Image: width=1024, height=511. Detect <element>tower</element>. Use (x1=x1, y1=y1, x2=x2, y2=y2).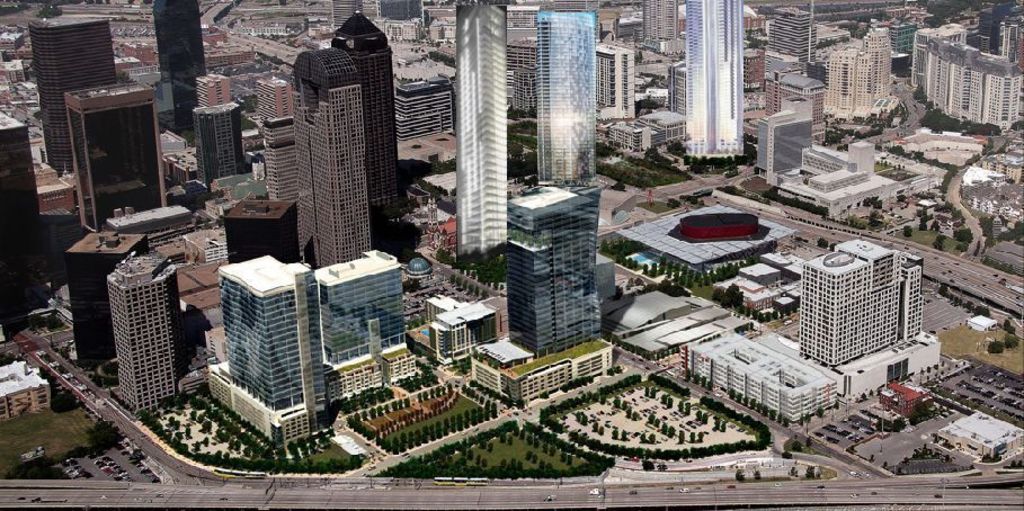
(x1=106, y1=256, x2=179, y2=419).
